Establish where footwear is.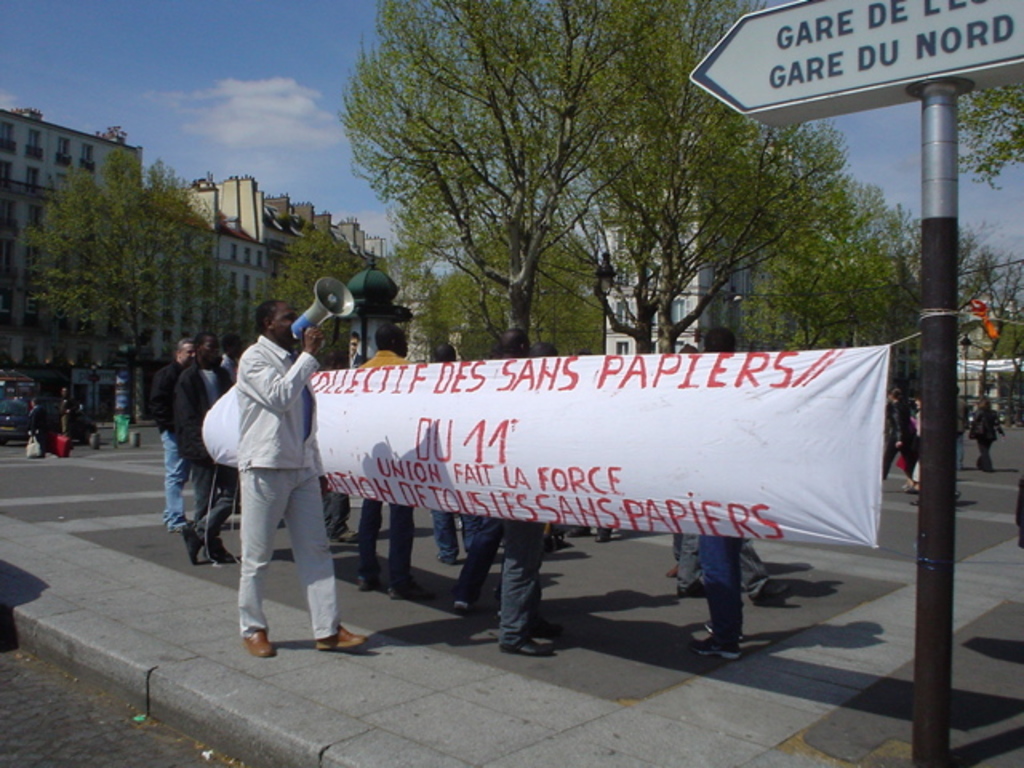
Established at <box>390,582,437,598</box>.
